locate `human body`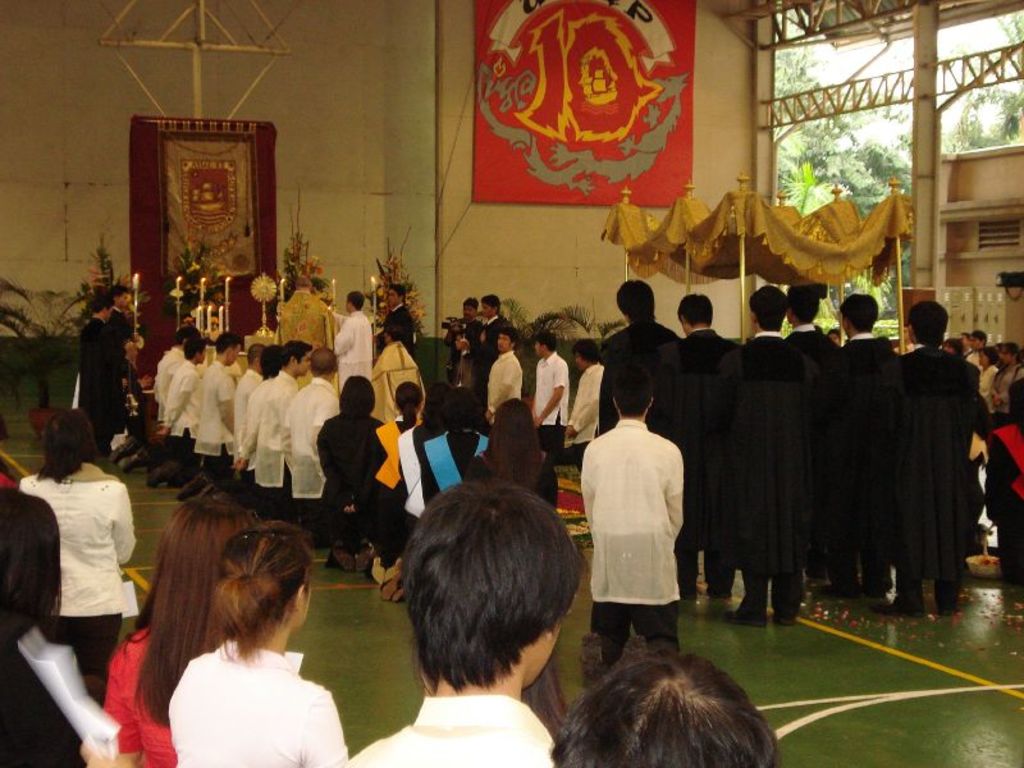
87/287/133/460
